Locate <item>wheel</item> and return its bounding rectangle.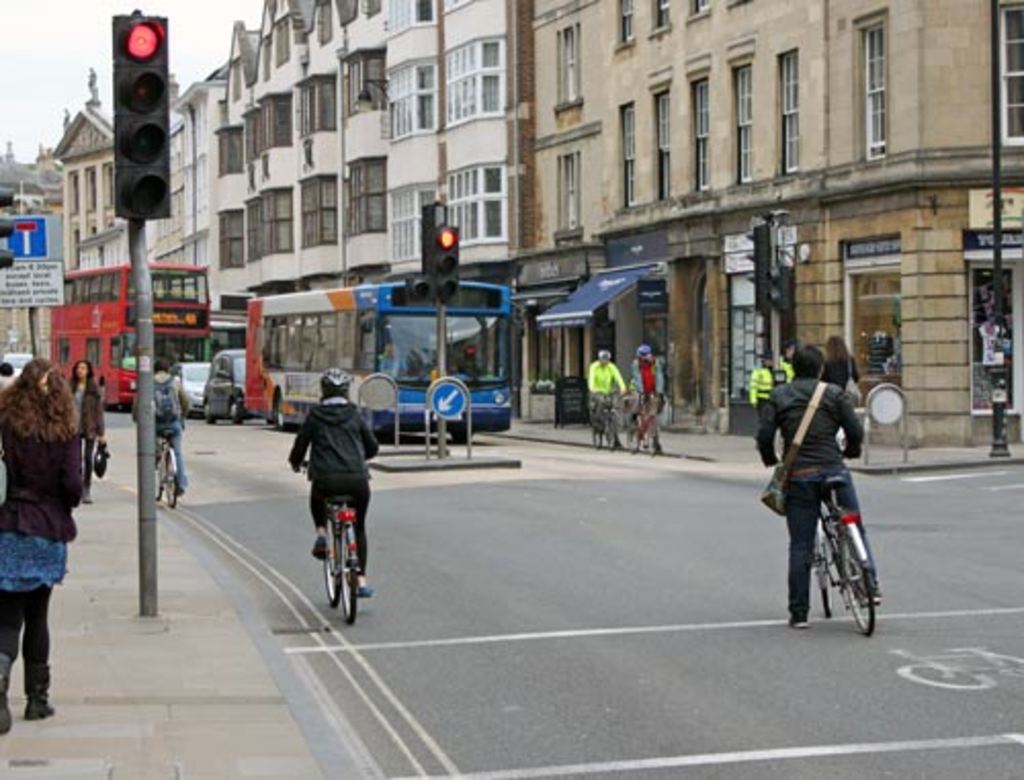
<bbox>150, 450, 172, 502</bbox>.
